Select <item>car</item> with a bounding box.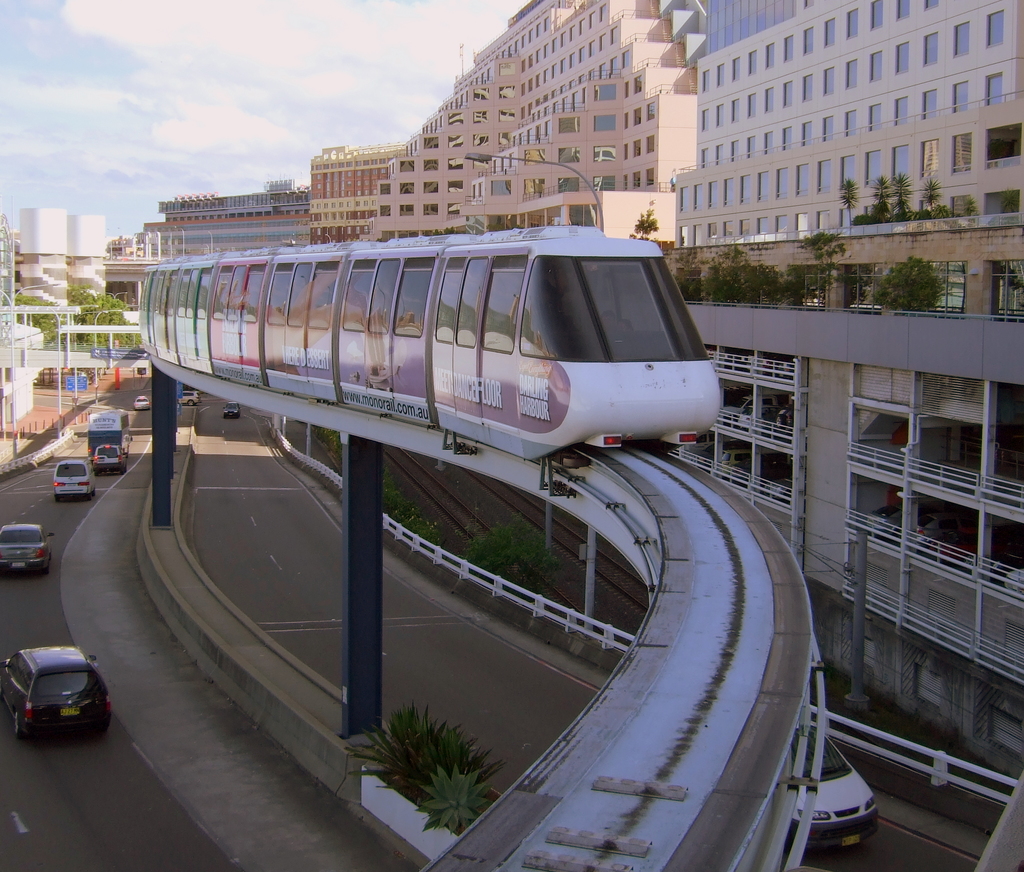
(93,443,126,471).
